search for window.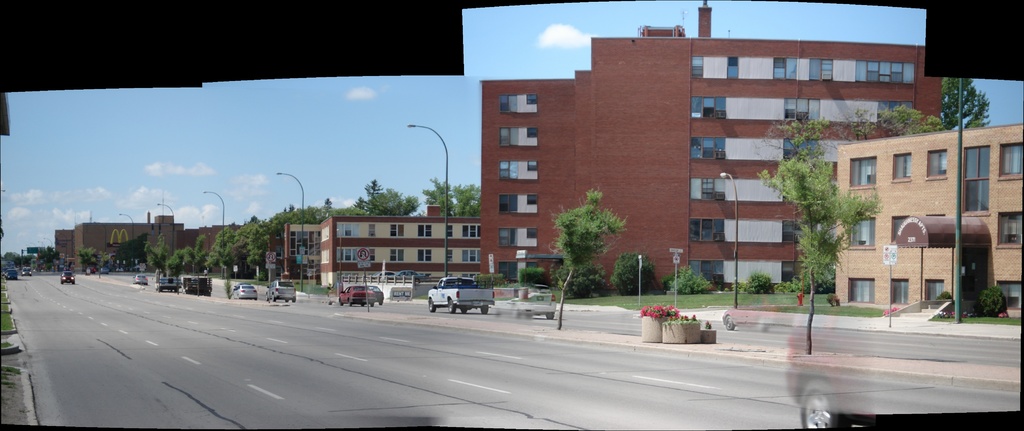
Found at (924,148,948,180).
